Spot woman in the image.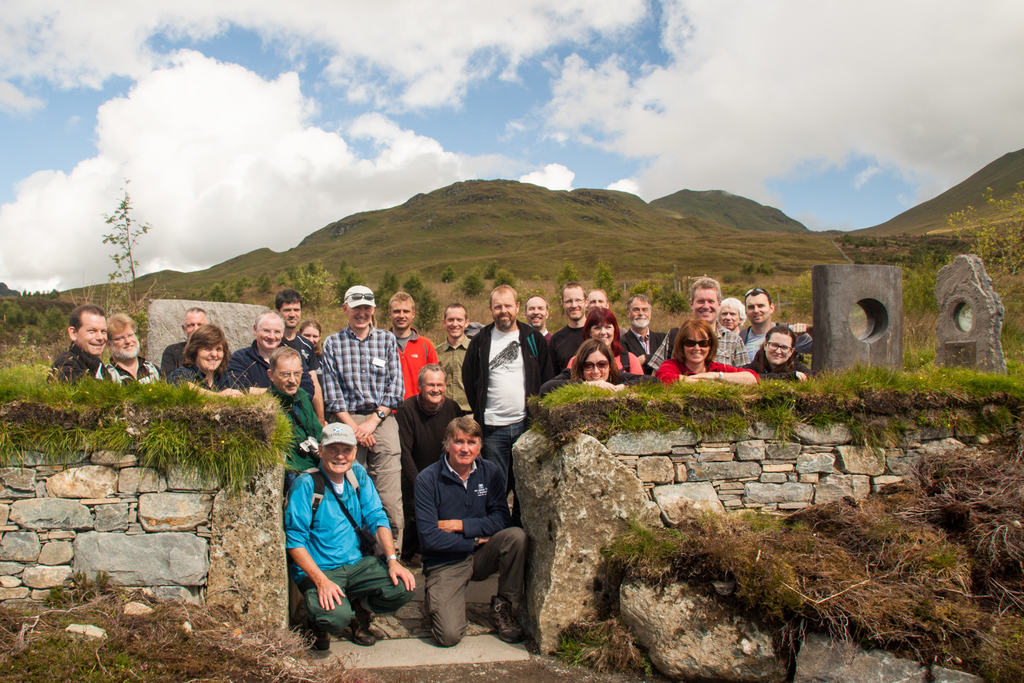
woman found at Rect(561, 303, 649, 379).
